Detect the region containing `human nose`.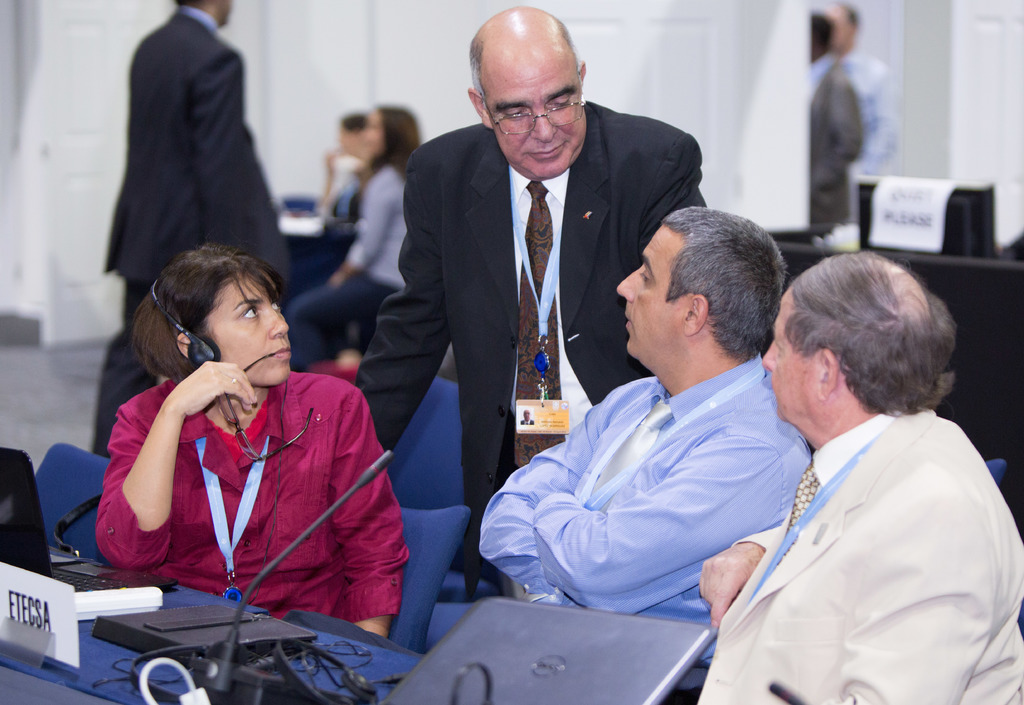
box(761, 340, 776, 368).
